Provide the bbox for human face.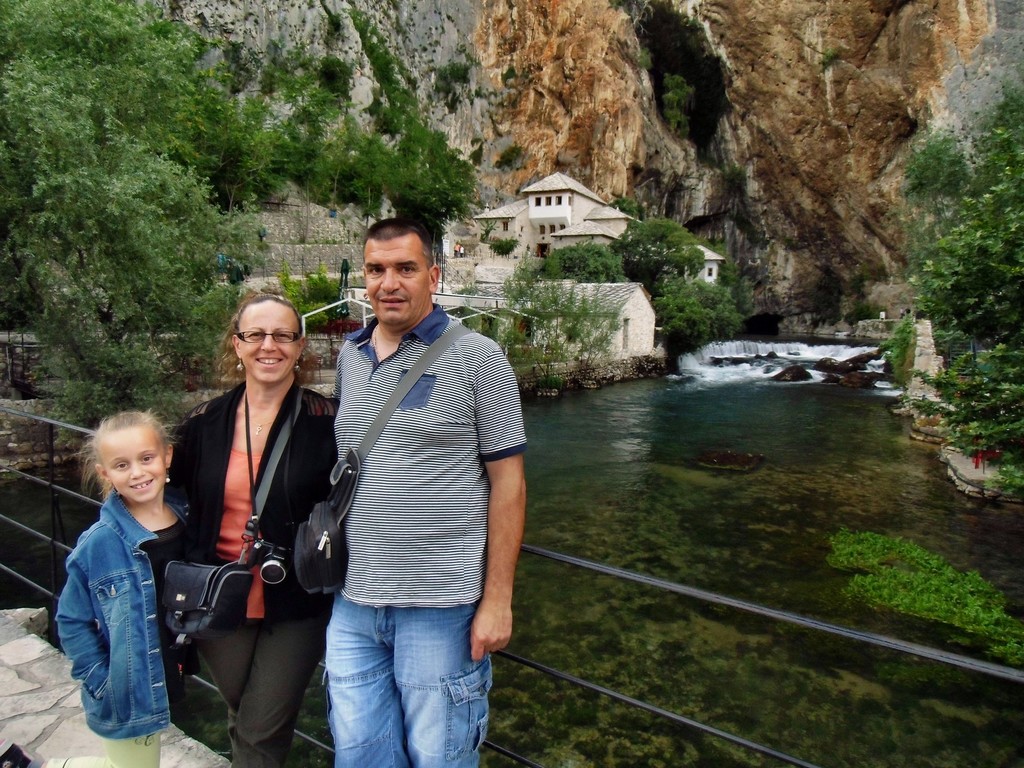
bbox=(104, 428, 161, 502).
